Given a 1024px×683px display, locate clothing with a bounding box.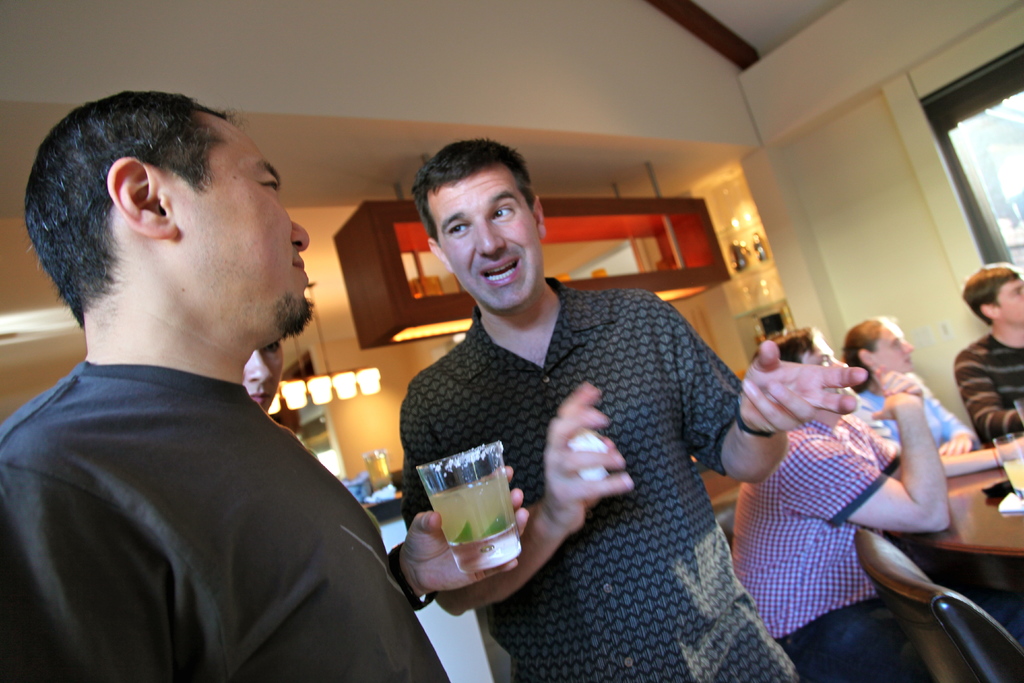
Located: pyautogui.locateOnScreen(948, 331, 1023, 456).
